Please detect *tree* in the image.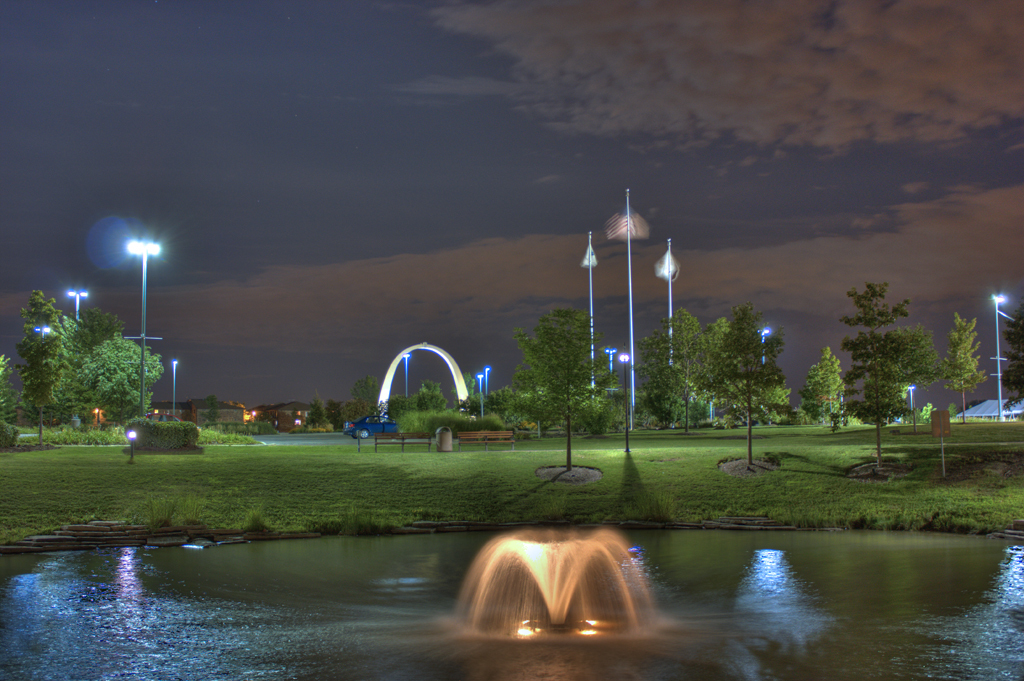
bbox=[514, 307, 611, 468].
